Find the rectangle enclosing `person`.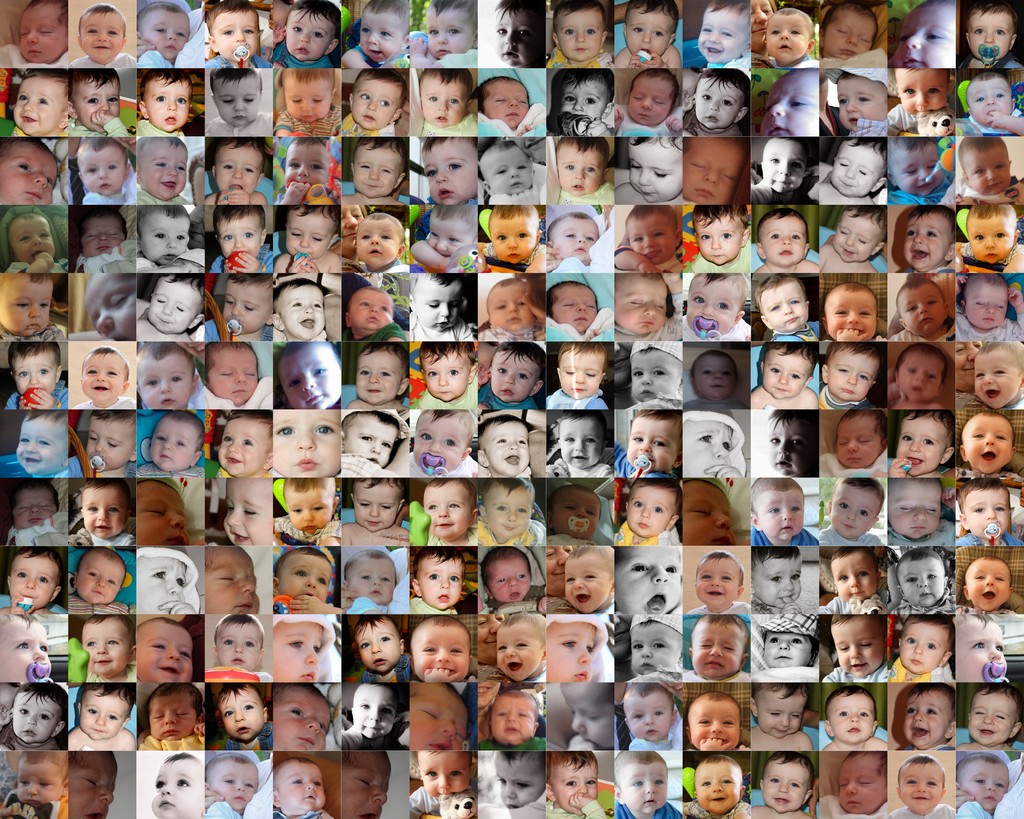
<region>755, 206, 819, 274</region>.
